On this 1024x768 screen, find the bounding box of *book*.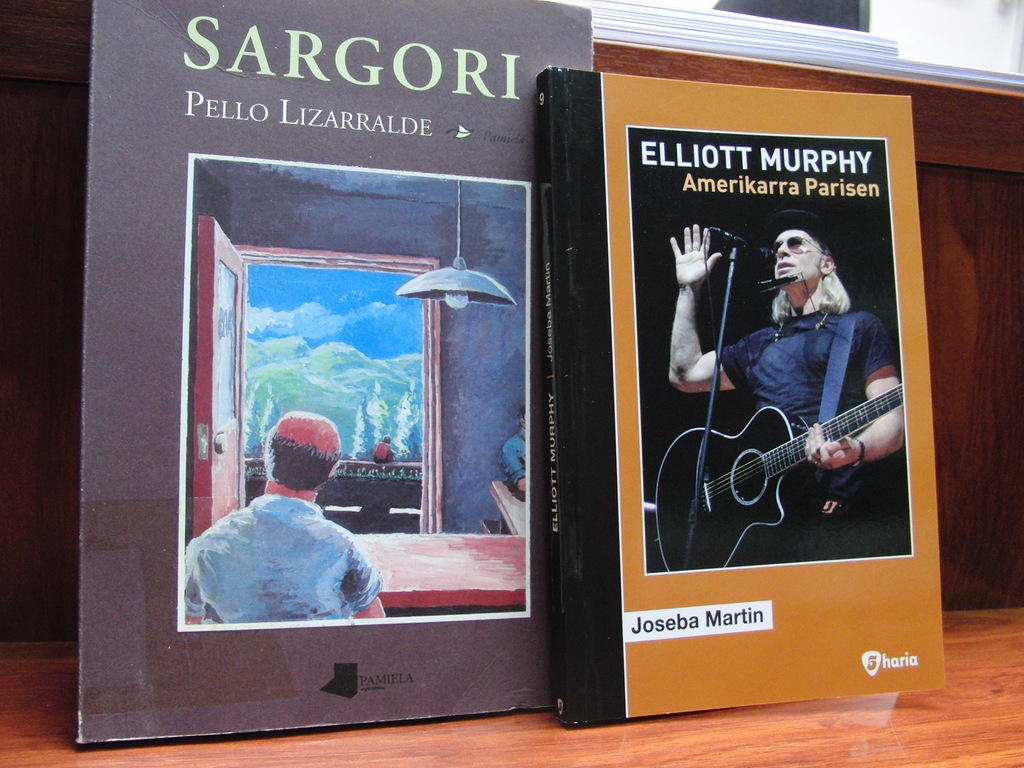
Bounding box: <box>541,65,950,723</box>.
